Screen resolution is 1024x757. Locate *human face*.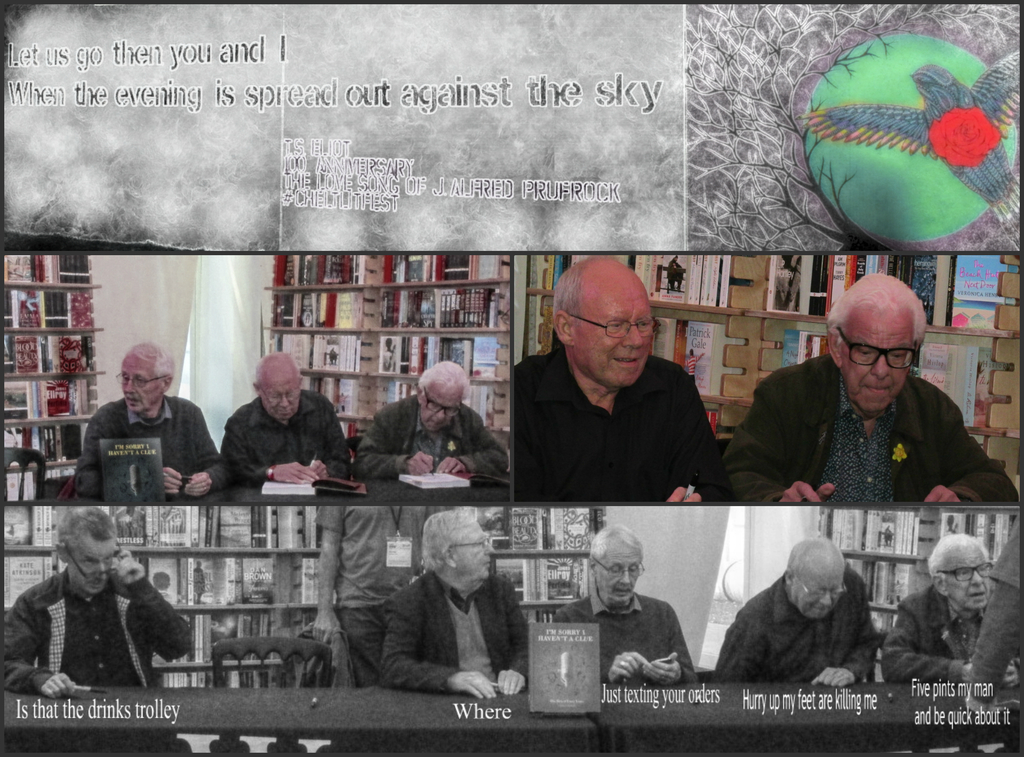
(x1=74, y1=539, x2=125, y2=599).
